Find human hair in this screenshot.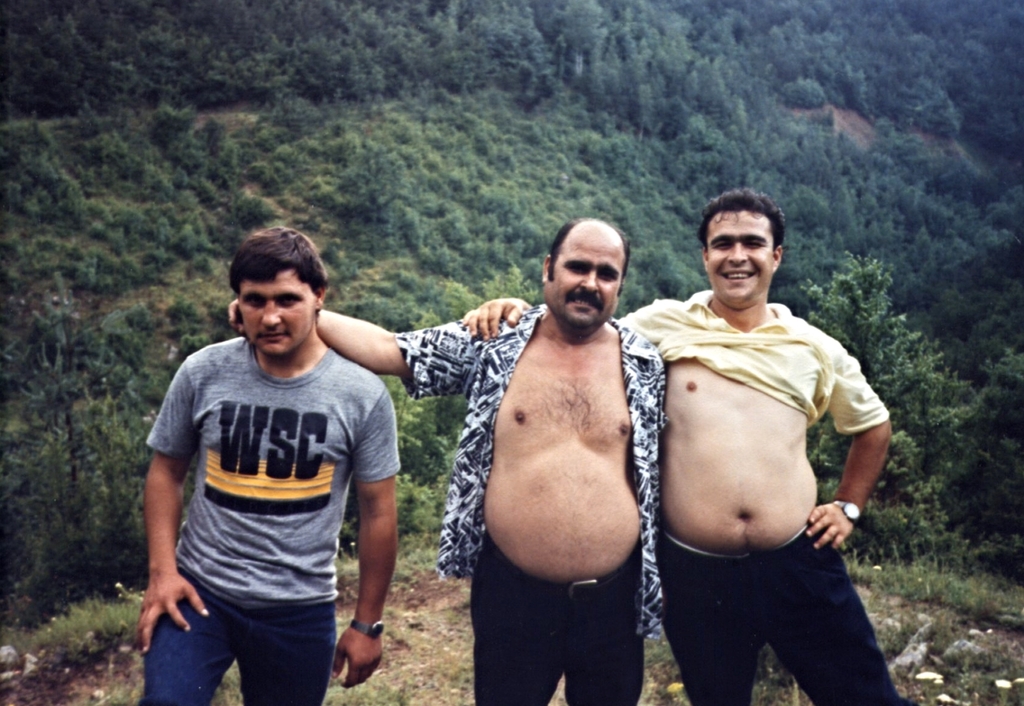
The bounding box for human hair is detection(699, 193, 789, 258).
